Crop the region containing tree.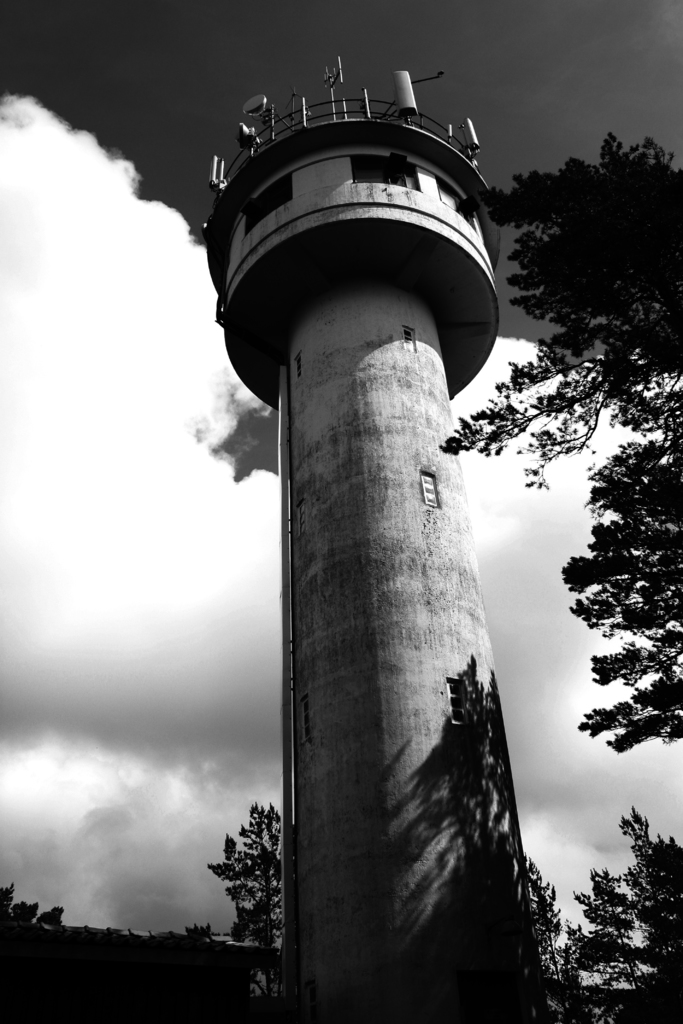
Crop region: region(202, 787, 293, 968).
